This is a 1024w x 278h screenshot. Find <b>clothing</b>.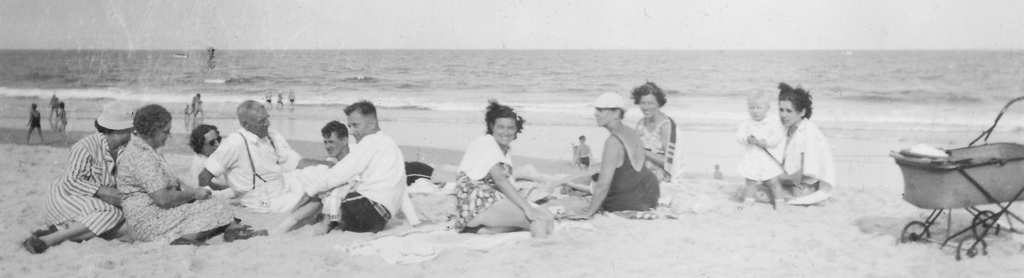
Bounding box: [45, 130, 116, 234].
